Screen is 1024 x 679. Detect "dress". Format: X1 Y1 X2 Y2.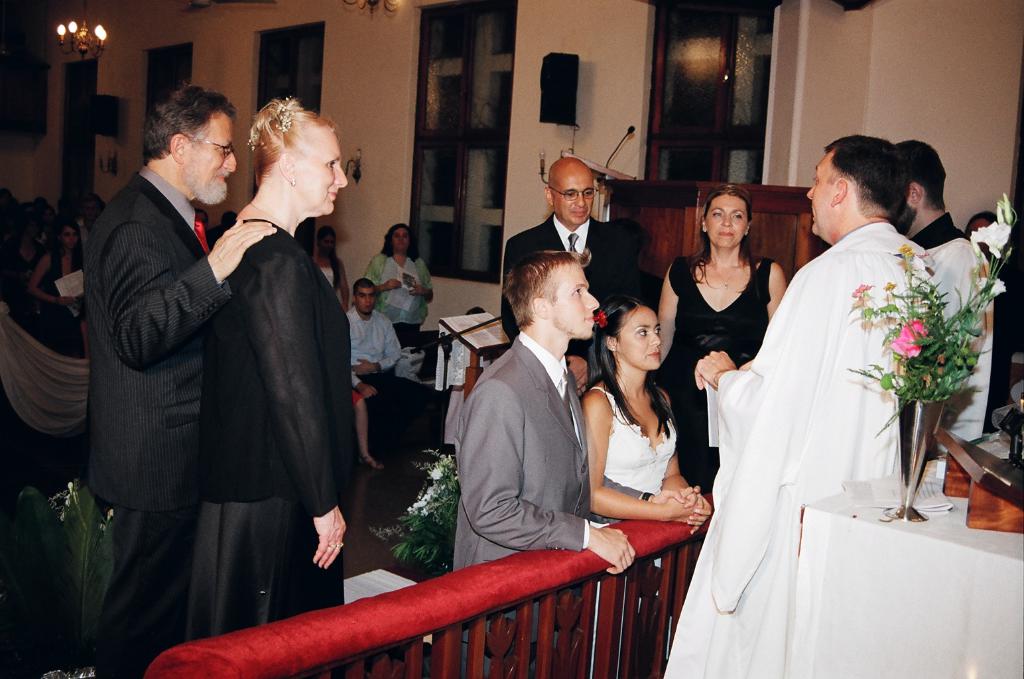
661 222 945 678.
